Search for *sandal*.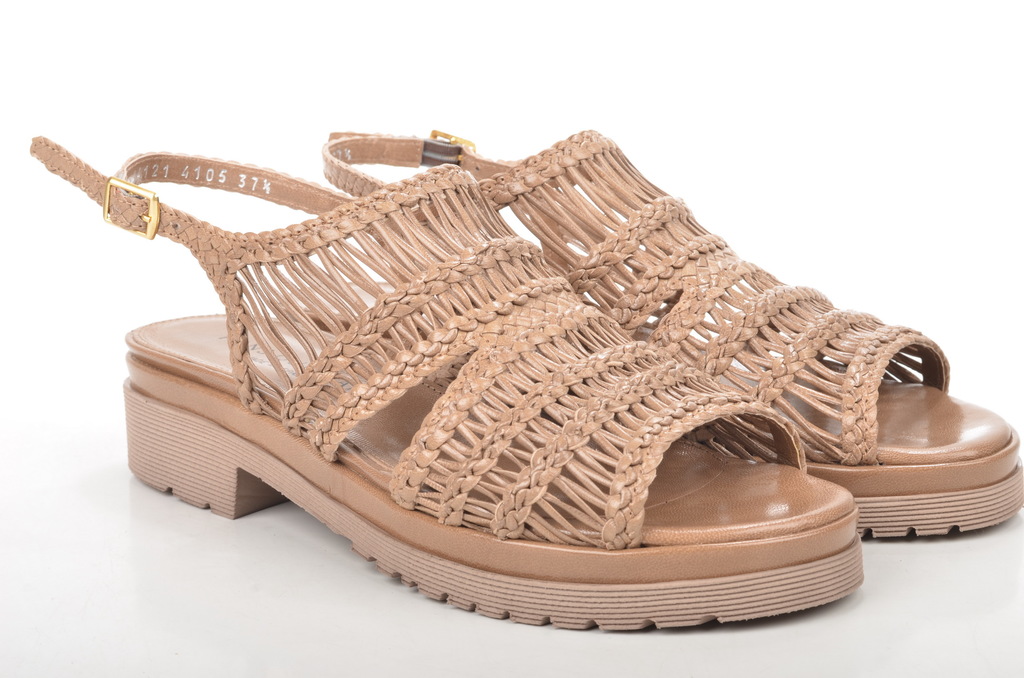
Found at region(25, 134, 866, 634).
